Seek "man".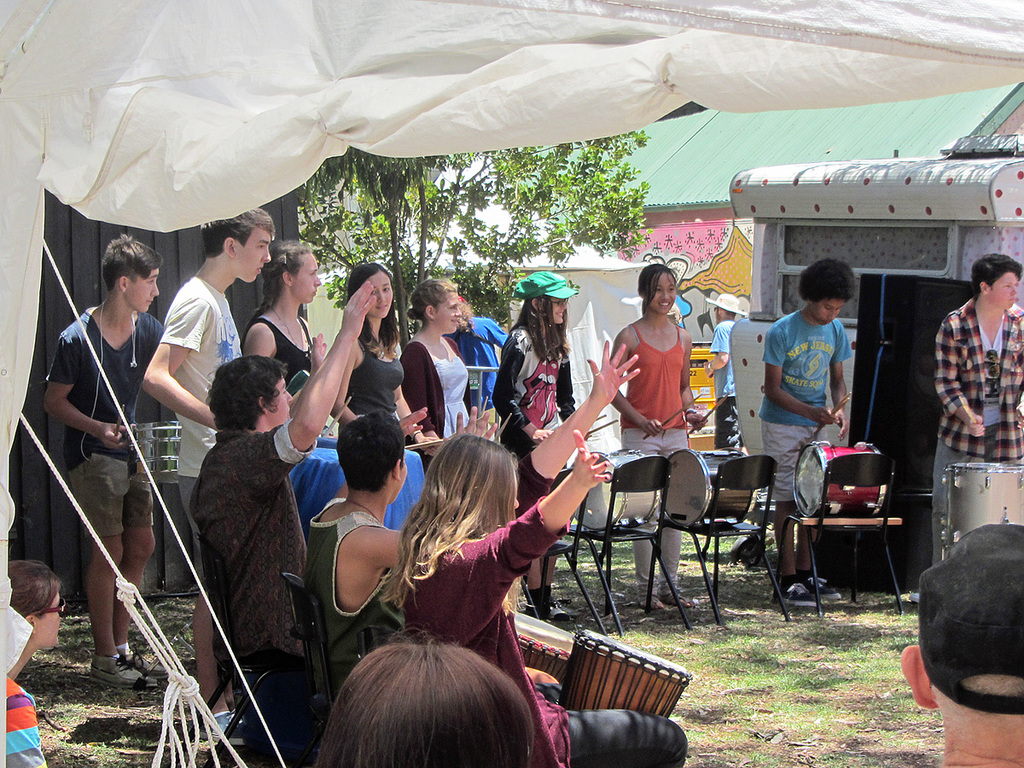
x1=758, y1=251, x2=858, y2=609.
